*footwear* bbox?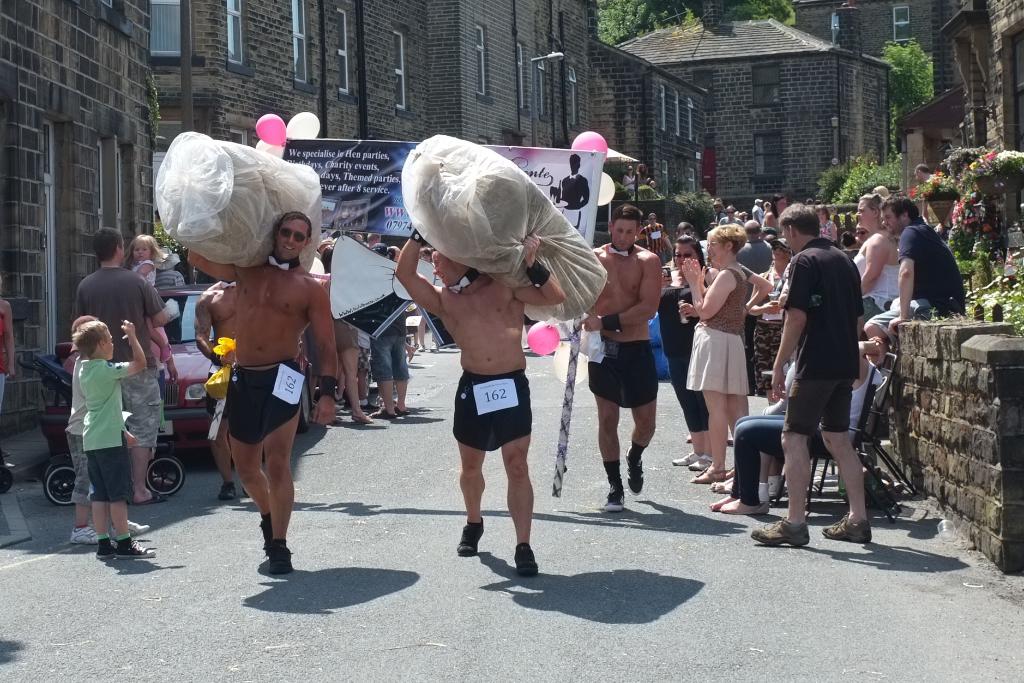
left=371, top=406, right=398, bottom=420
